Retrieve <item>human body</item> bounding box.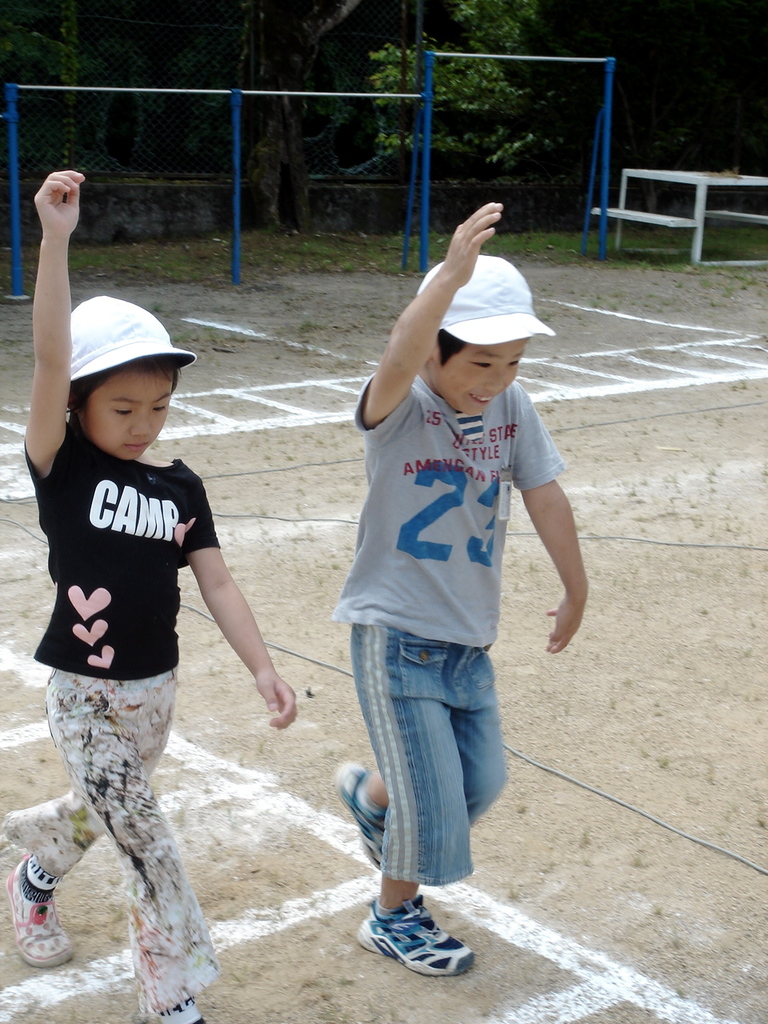
Bounding box: (left=15, top=291, right=300, bottom=1017).
